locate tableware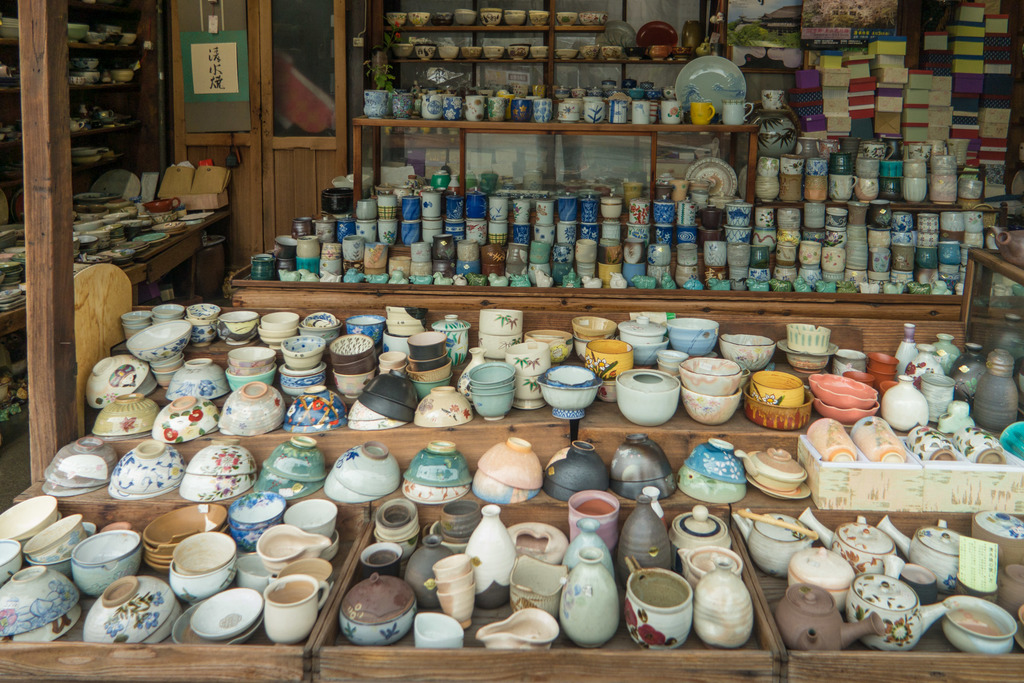
bbox(726, 245, 748, 264)
